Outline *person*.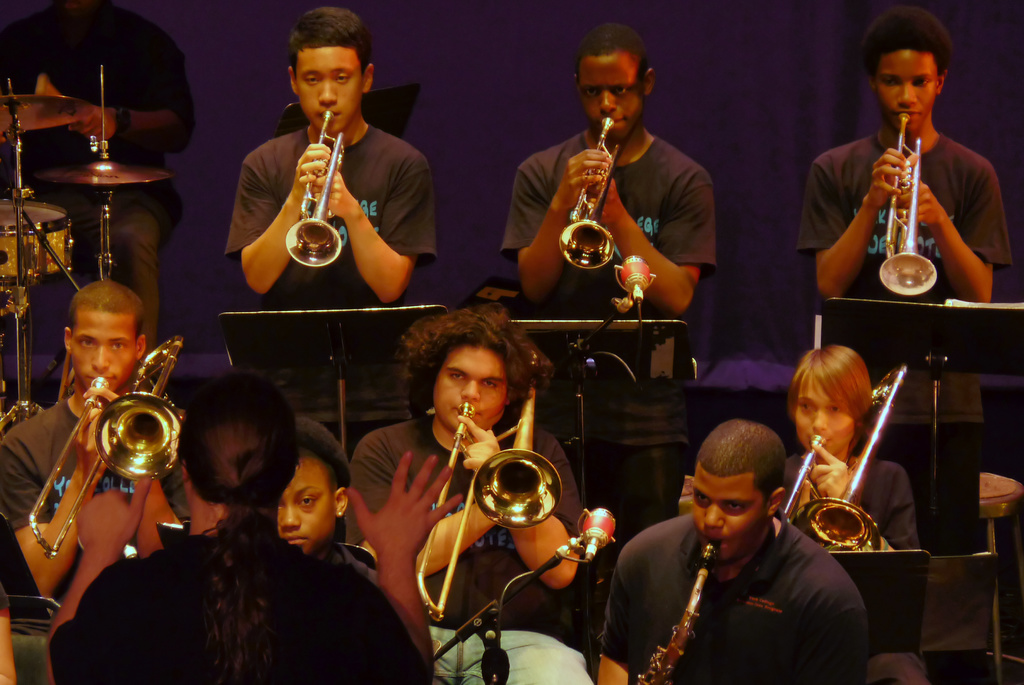
Outline: <bbox>270, 415, 378, 583</bbox>.
